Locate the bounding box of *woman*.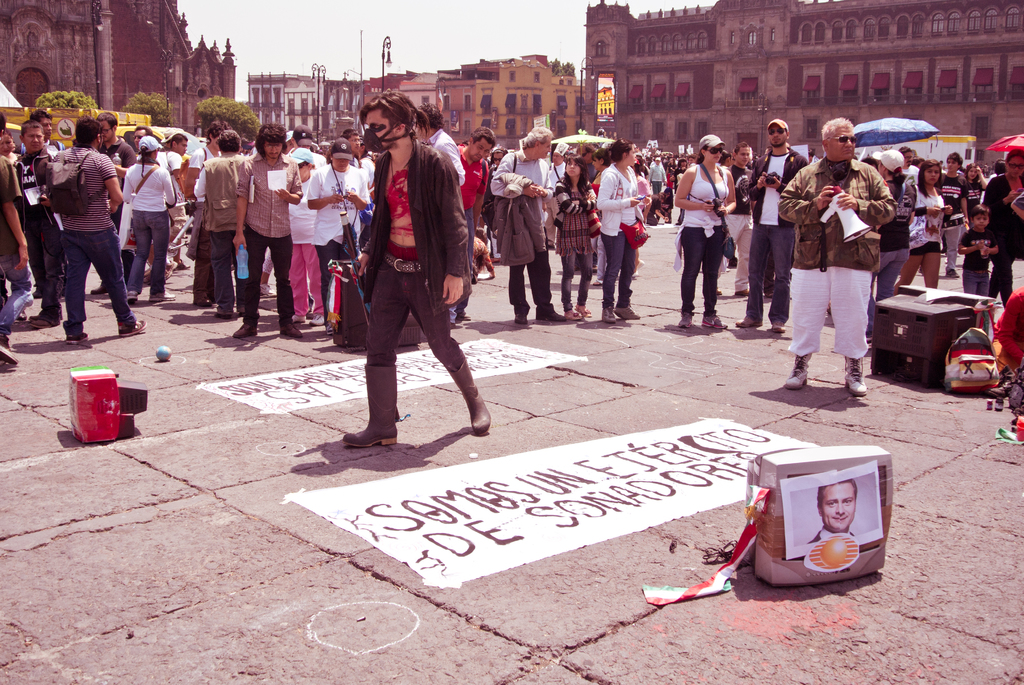
Bounding box: <bbox>964, 164, 989, 223</bbox>.
